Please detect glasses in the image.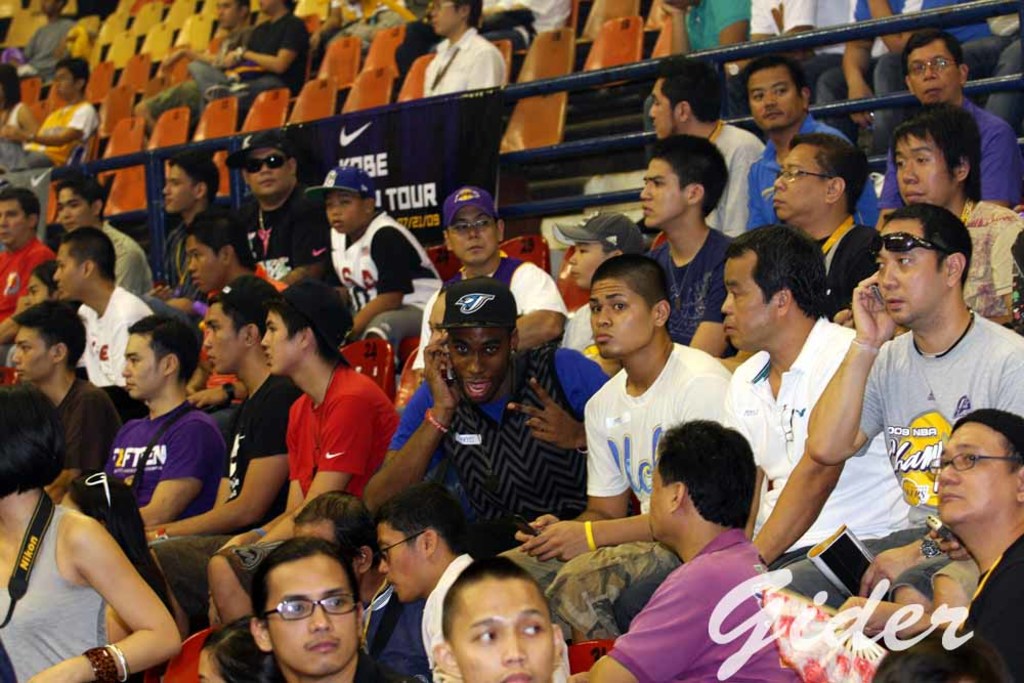
[left=431, top=1, right=456, bottom=15].
